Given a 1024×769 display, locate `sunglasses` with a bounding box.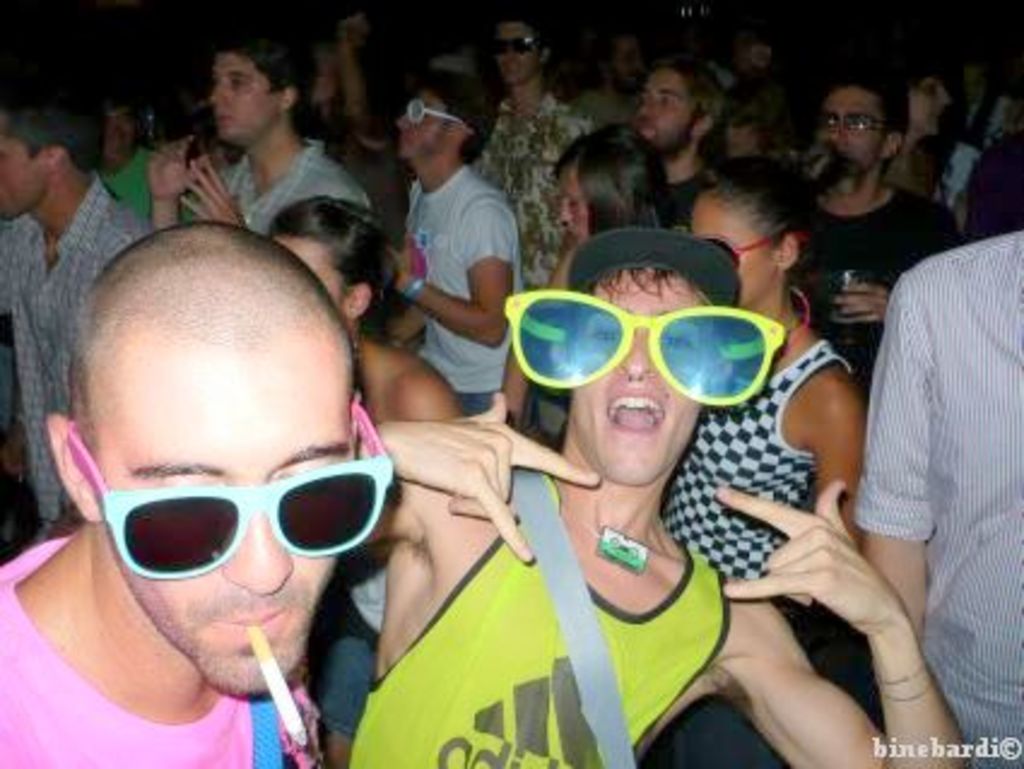
Located: x1=65, y1=405, x2=405, y2=581.
